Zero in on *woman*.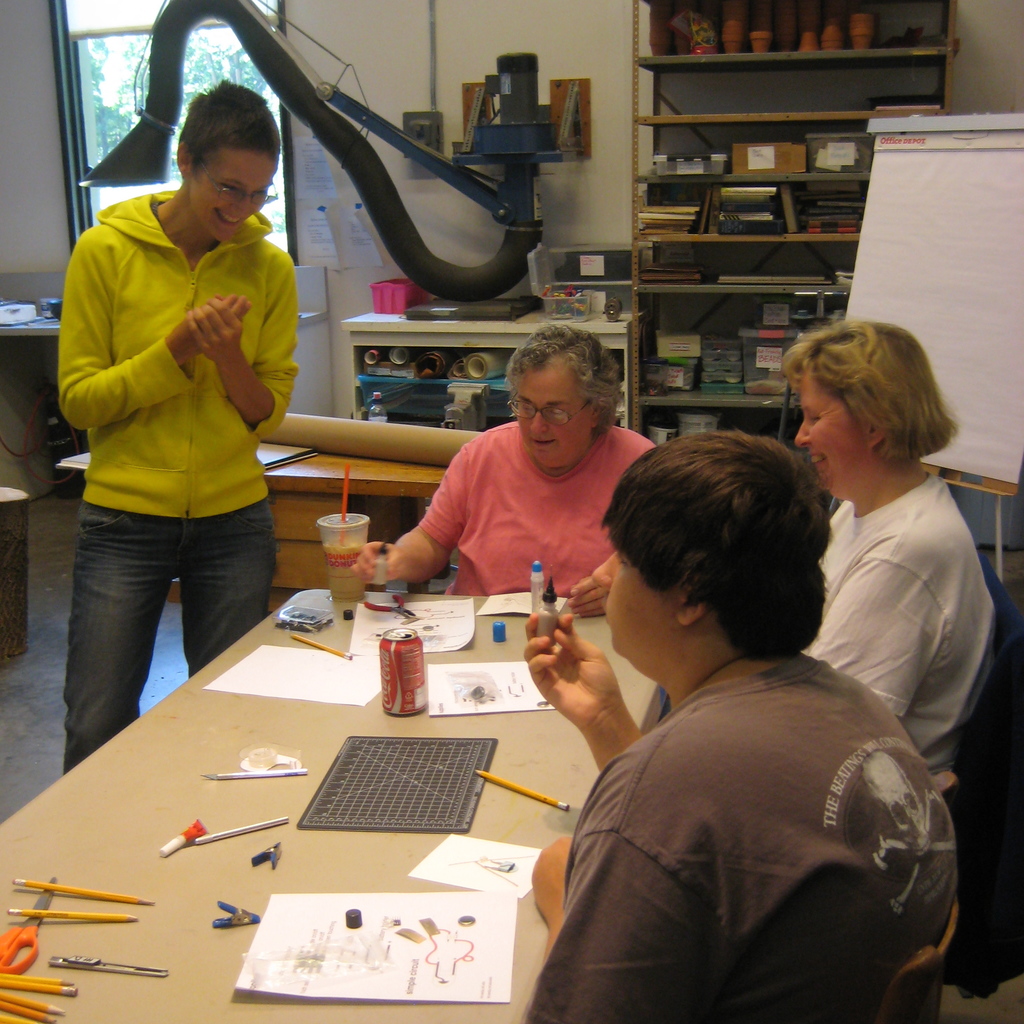
Zeroed in: 793 323 1007 773.
